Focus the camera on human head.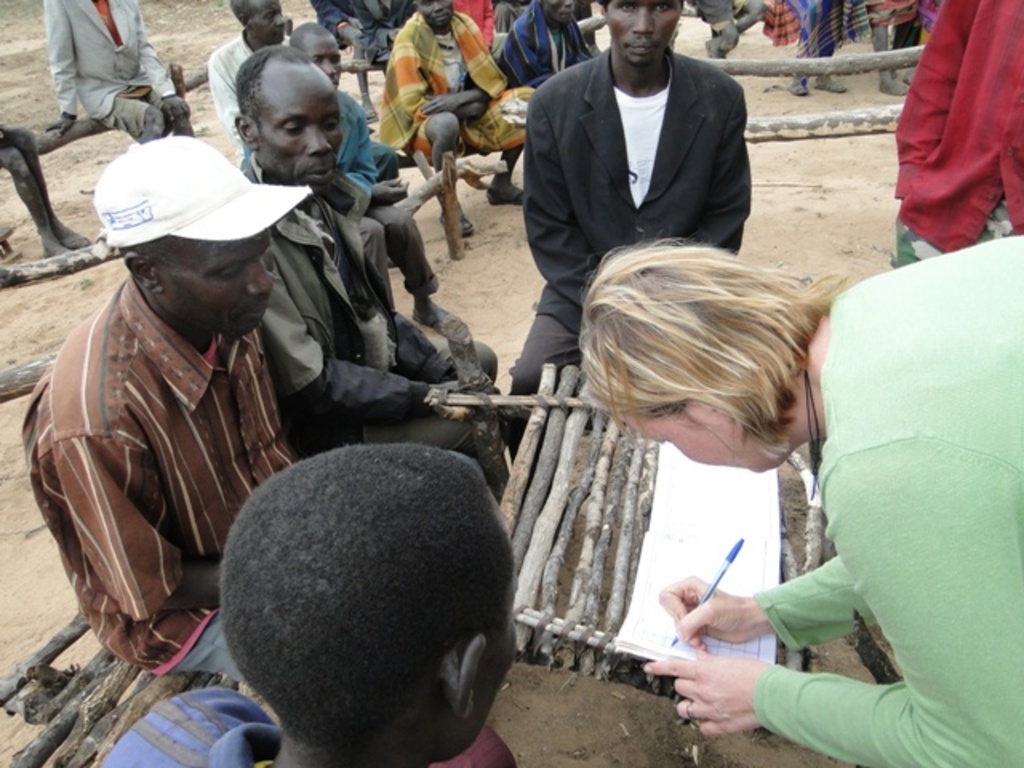
Focus region: crop(410, 0, 456, 32).
